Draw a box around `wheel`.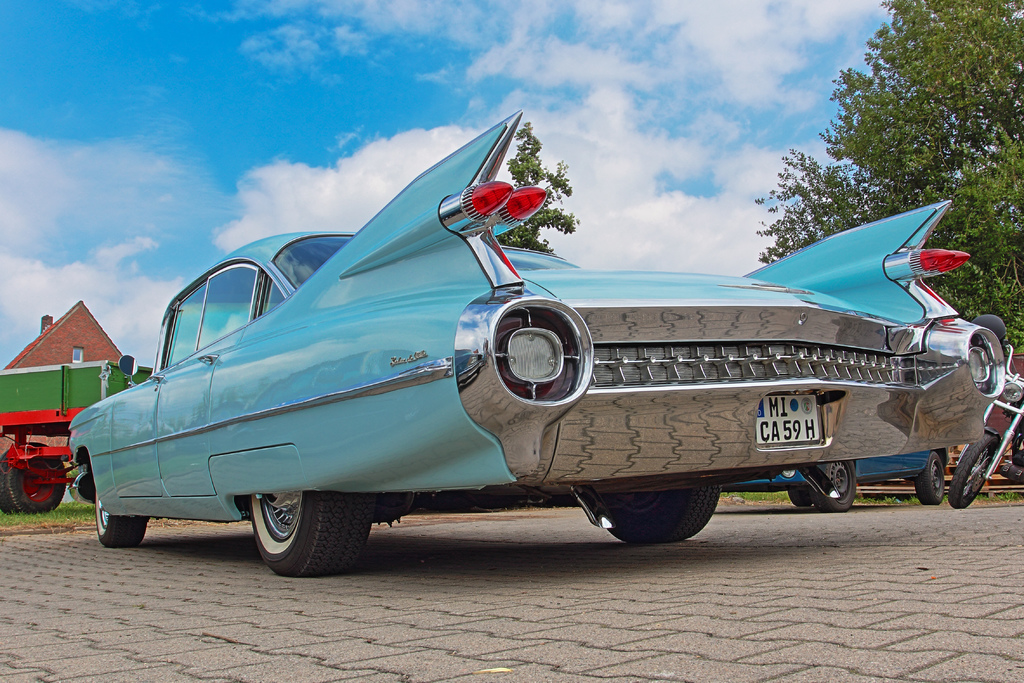
(0, 449, 68, 514).
